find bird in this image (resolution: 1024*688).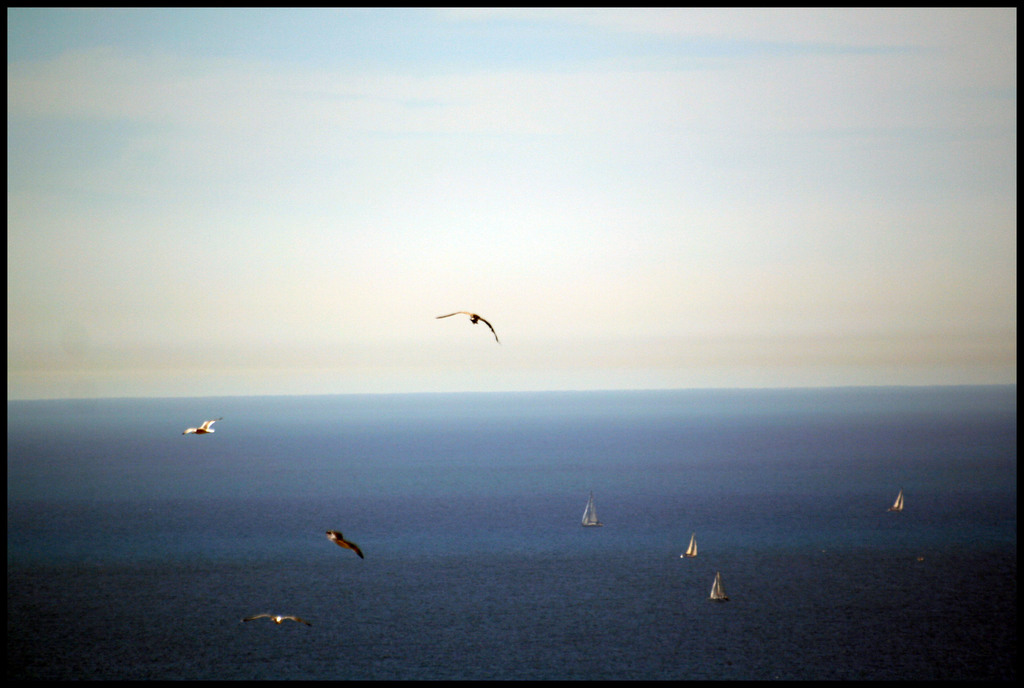
243 610 311 627.
